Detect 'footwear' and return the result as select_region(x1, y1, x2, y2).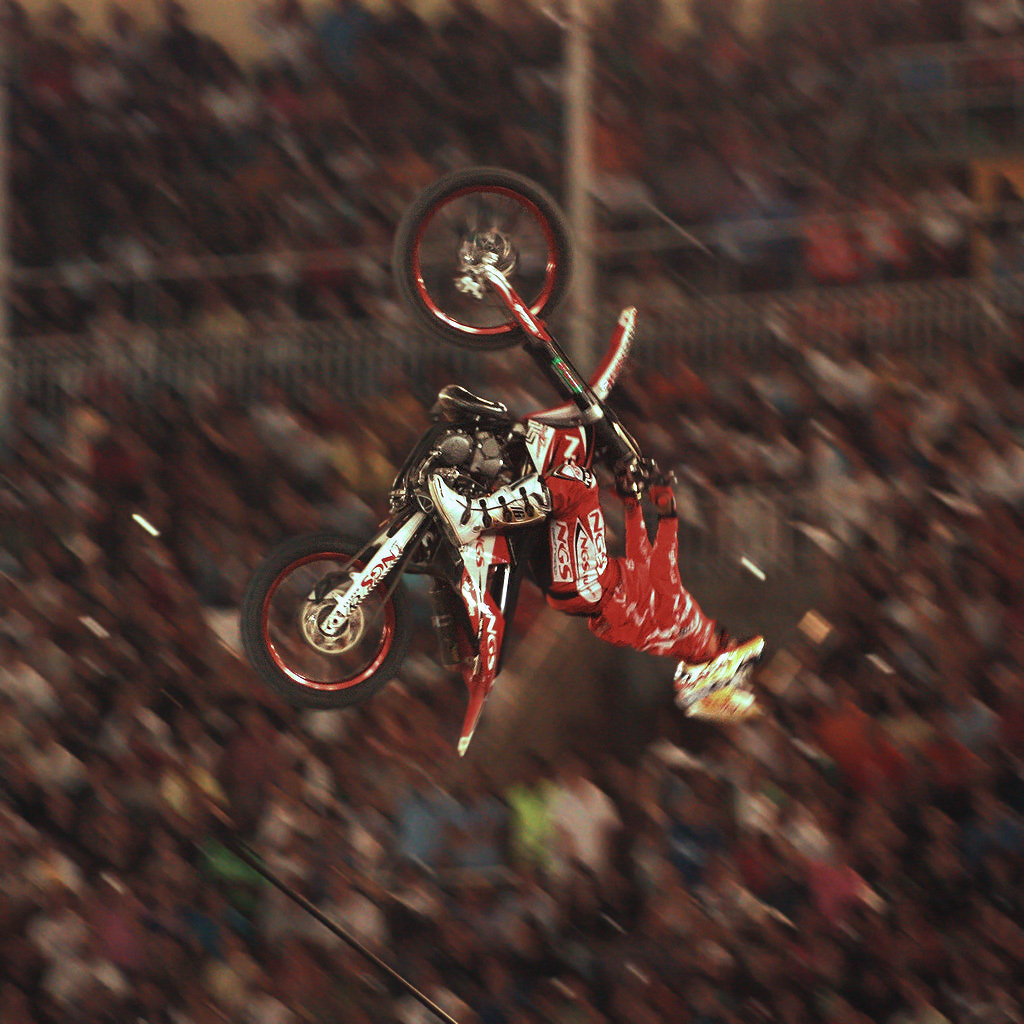
select_region(426, 468, 552, 546).
